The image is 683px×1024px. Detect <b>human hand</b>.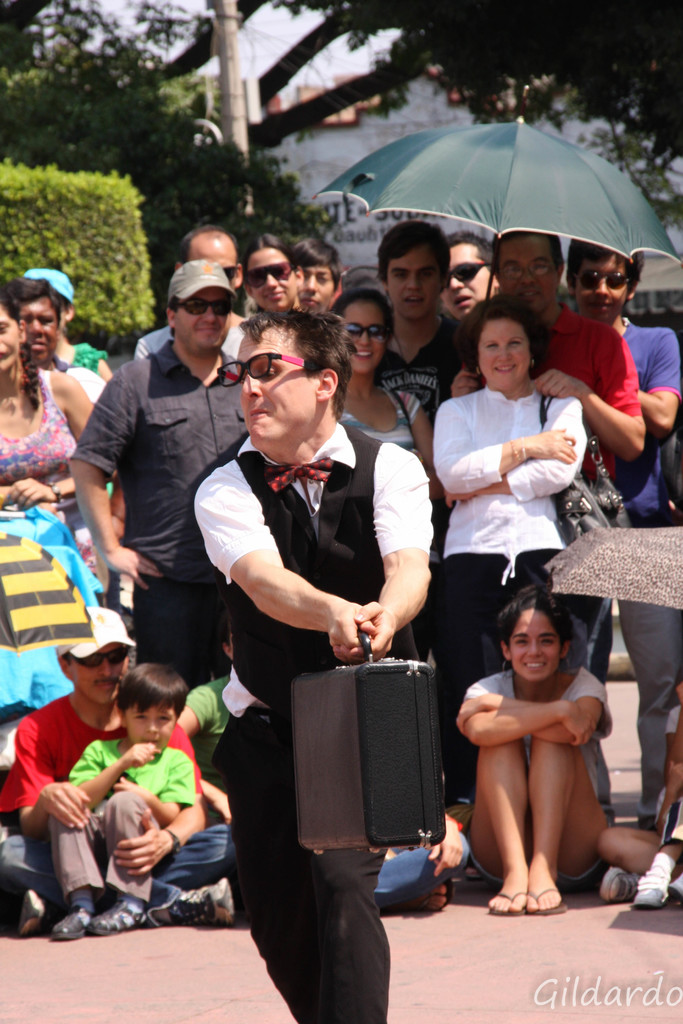
Detection: [left=8, top=476, right=59, bottom=508].
